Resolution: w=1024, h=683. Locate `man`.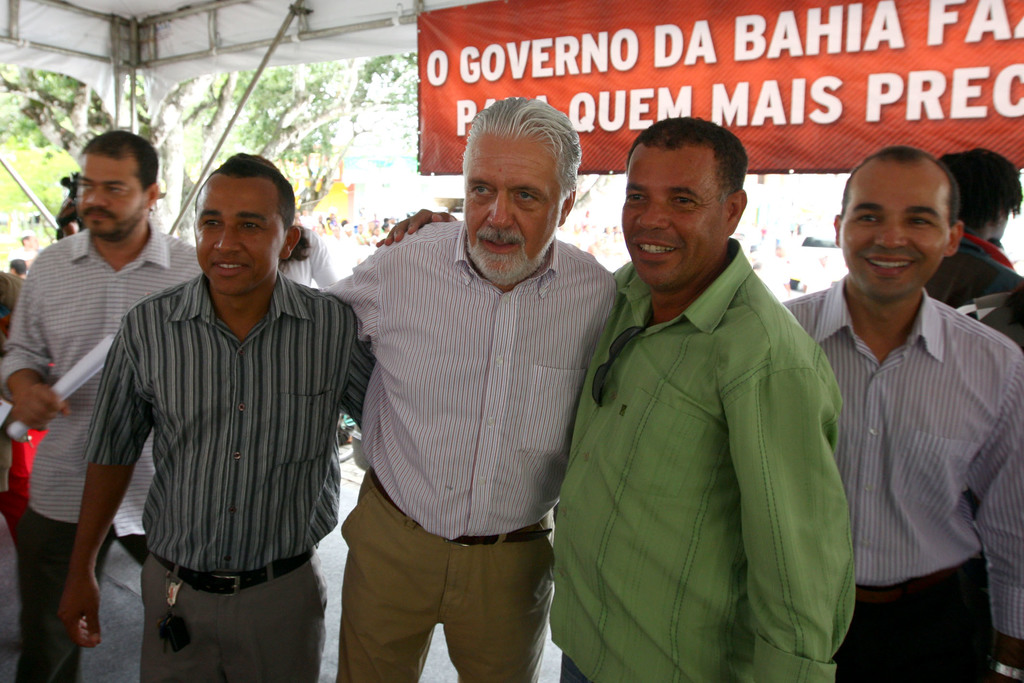
[x1=0, y1=132, x2=201, y2=682].
